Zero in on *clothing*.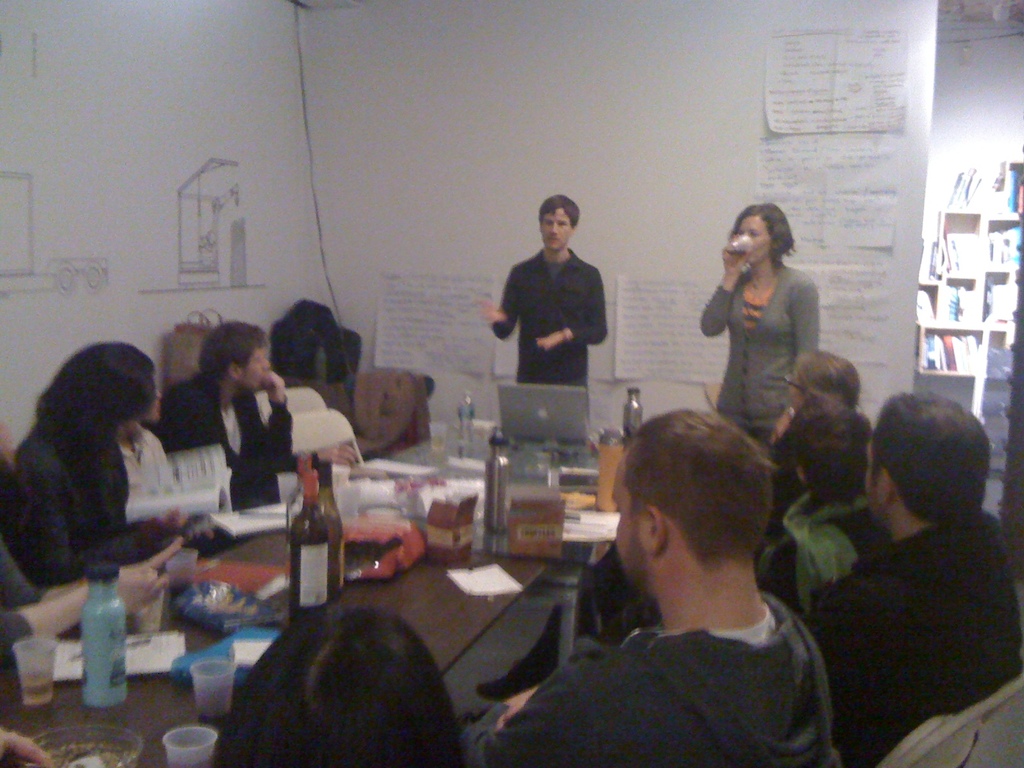
Zeroed in: detection(18, 412, 175, 589).
